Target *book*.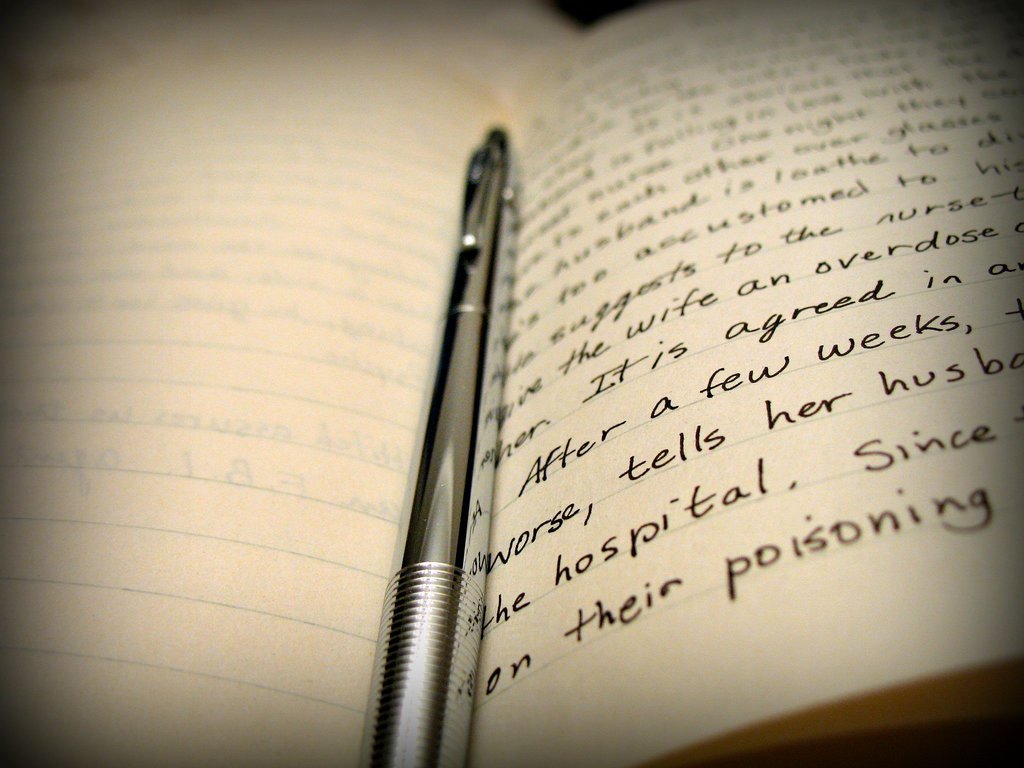
Target region: {"x1": 64, "y1": 14, "x2": 1023, "y2": 767}.
